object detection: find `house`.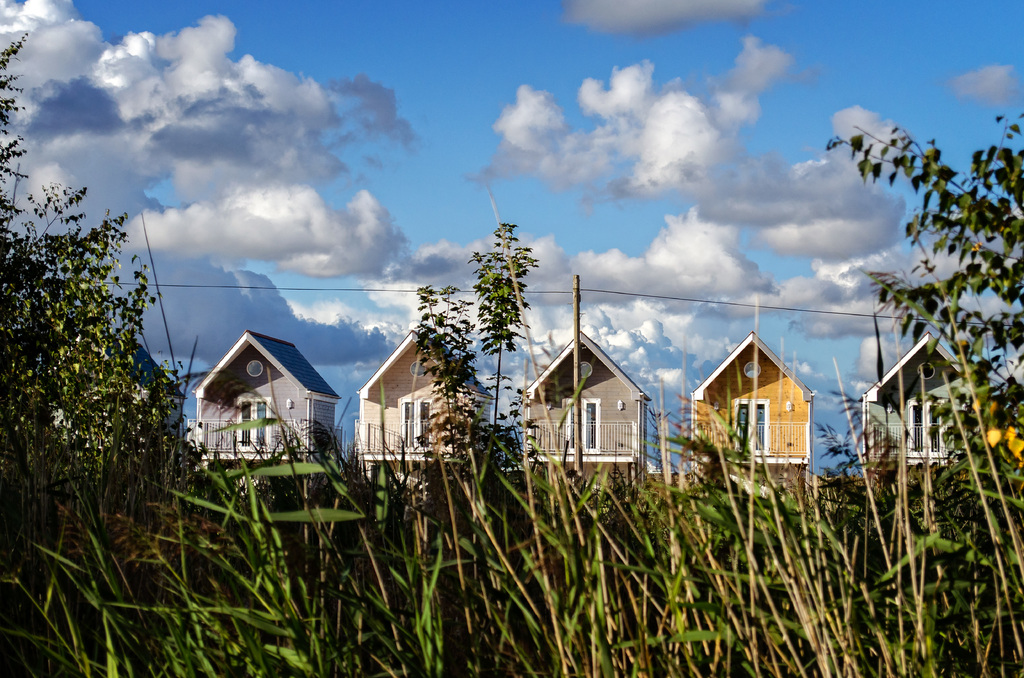
{"x1": 687, "y1": 333, "x2": 815, "y2": 490}.
